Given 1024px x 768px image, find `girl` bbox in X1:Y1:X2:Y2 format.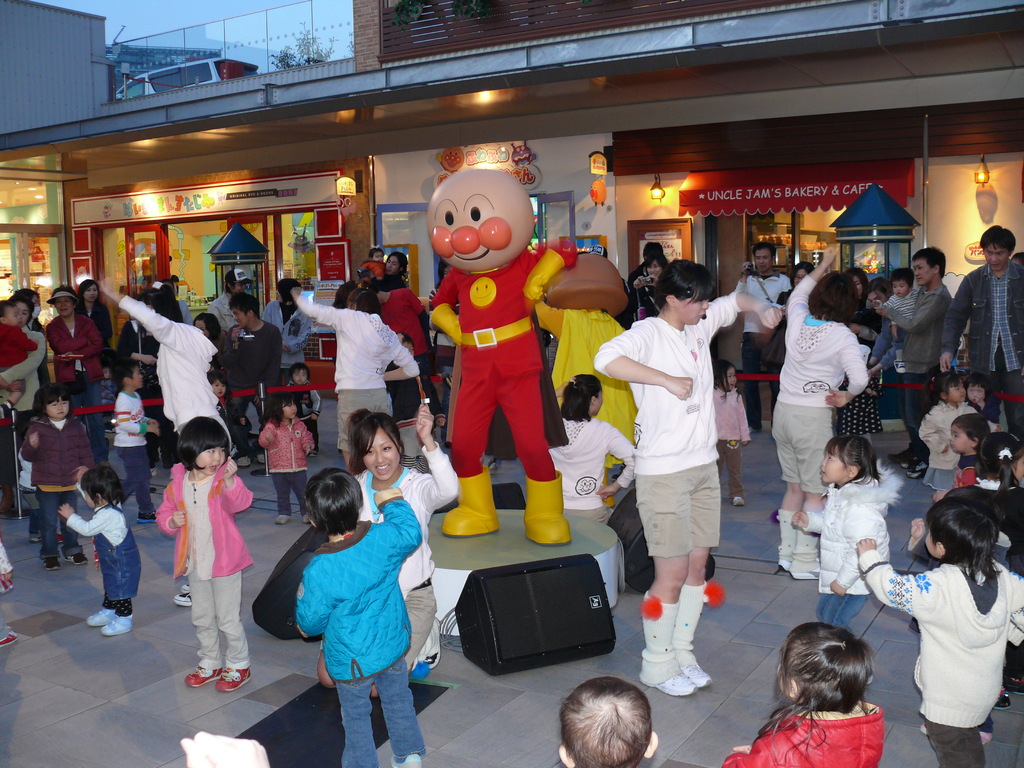
916:367:985:500.
